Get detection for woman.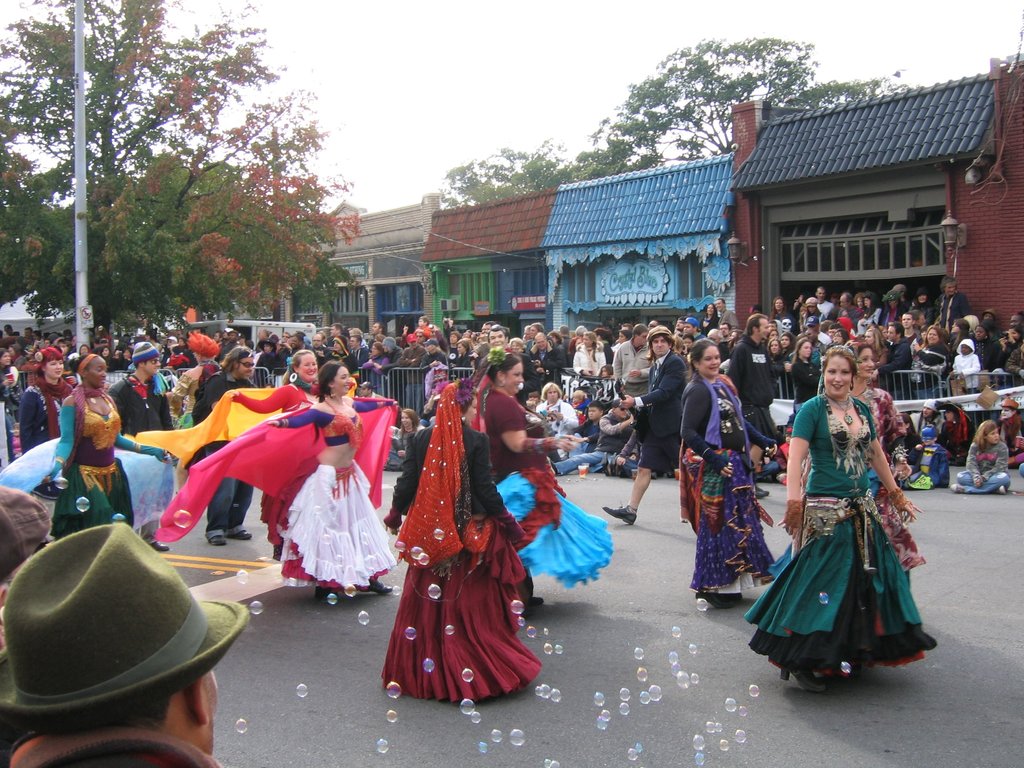
Detection: <box>360,340,388,388</box>.
